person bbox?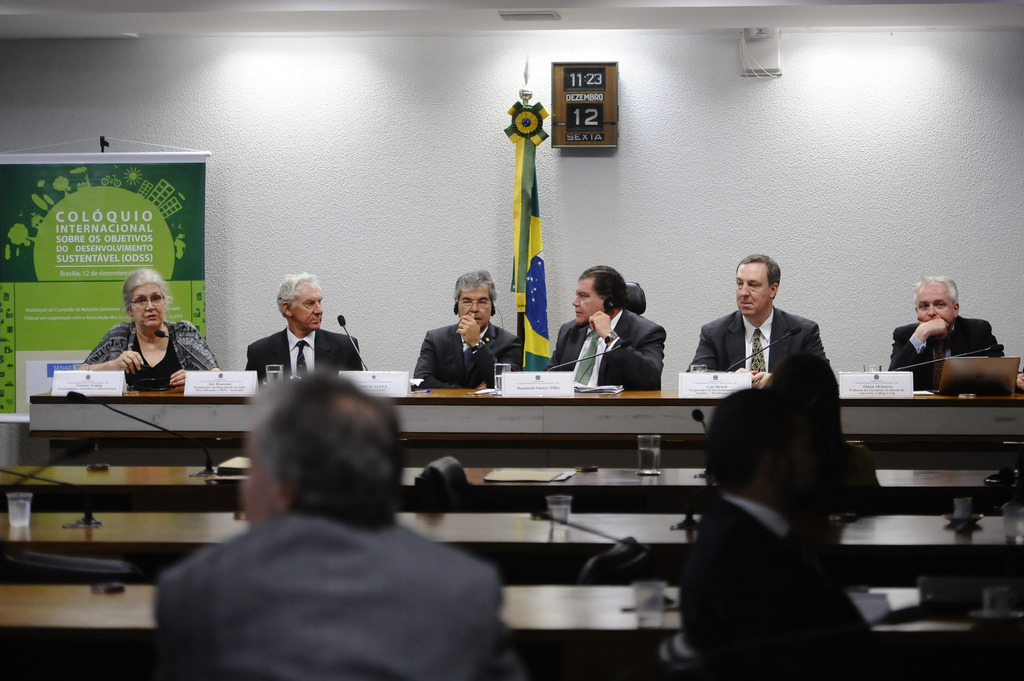
659:385:934:680
